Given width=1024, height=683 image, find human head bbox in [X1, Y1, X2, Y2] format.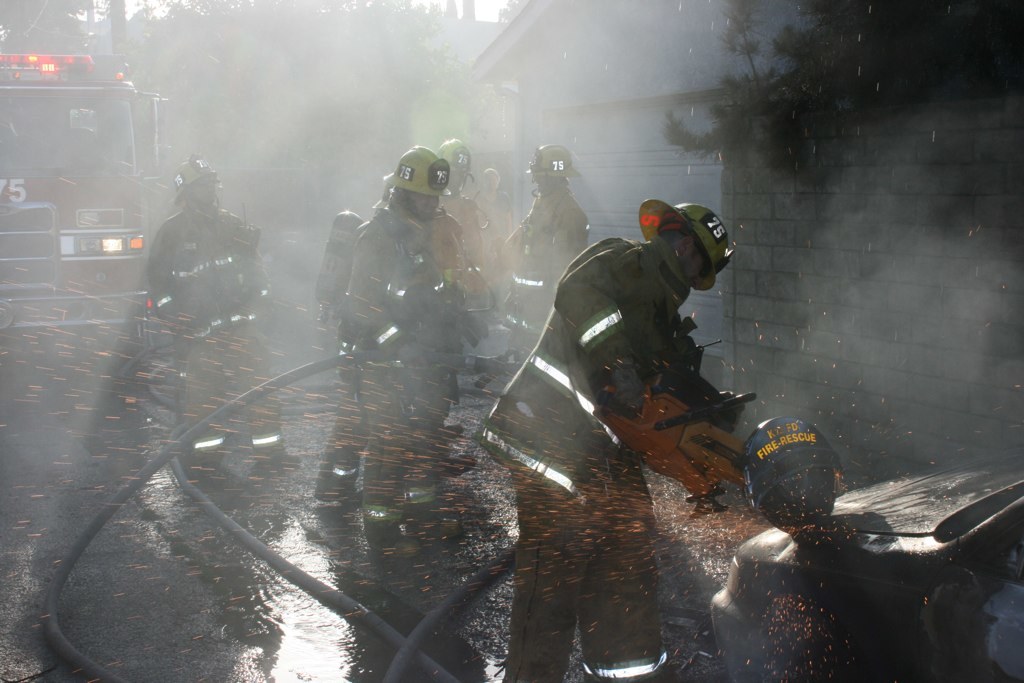
[437, 139, 470, 197].
